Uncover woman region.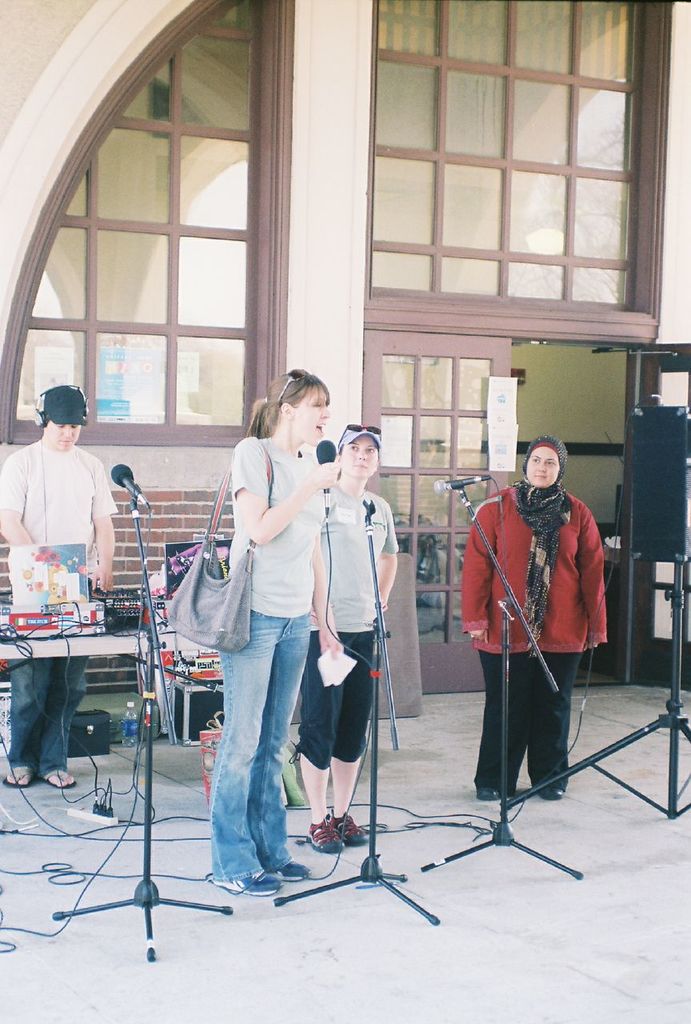
Uncovered: (x1=302, y1=424, x2=399, y2=855).
